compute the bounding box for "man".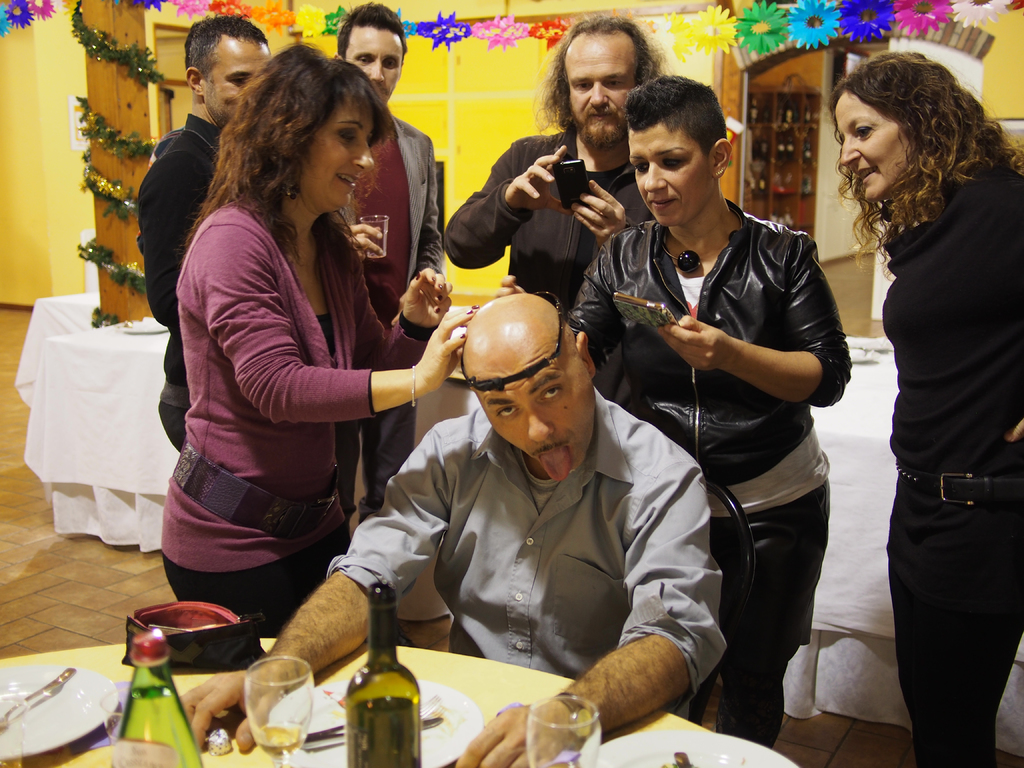
region(174, 293, 721, 767).
